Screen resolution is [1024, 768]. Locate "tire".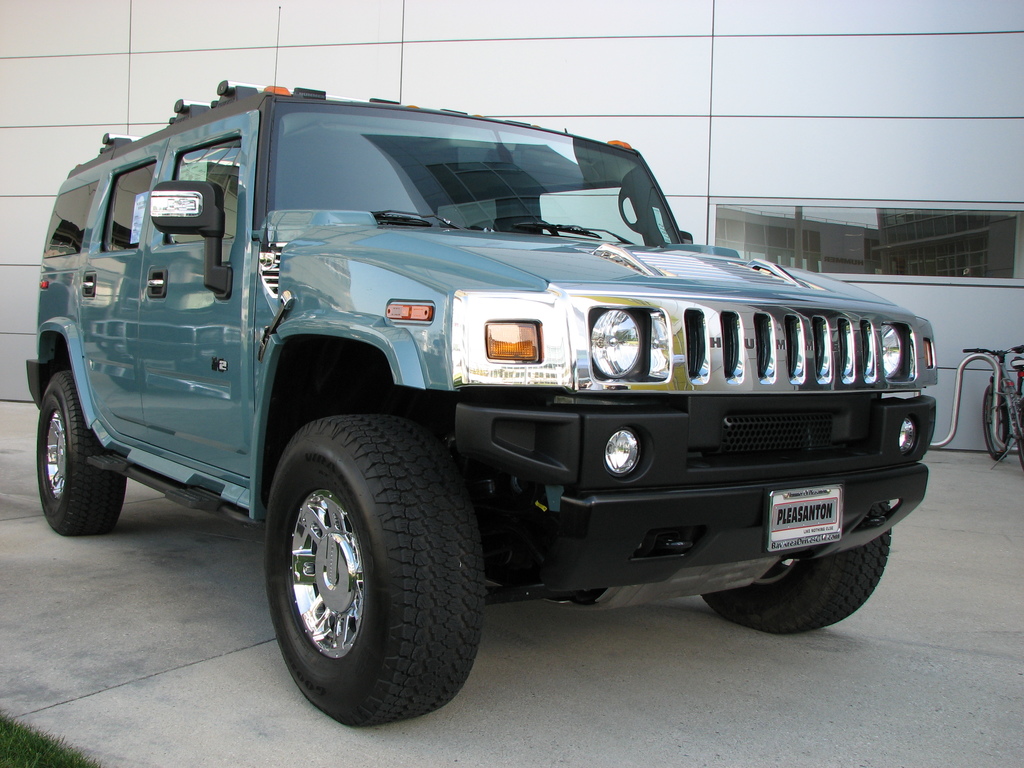
region(702, 500, 893, 634).
